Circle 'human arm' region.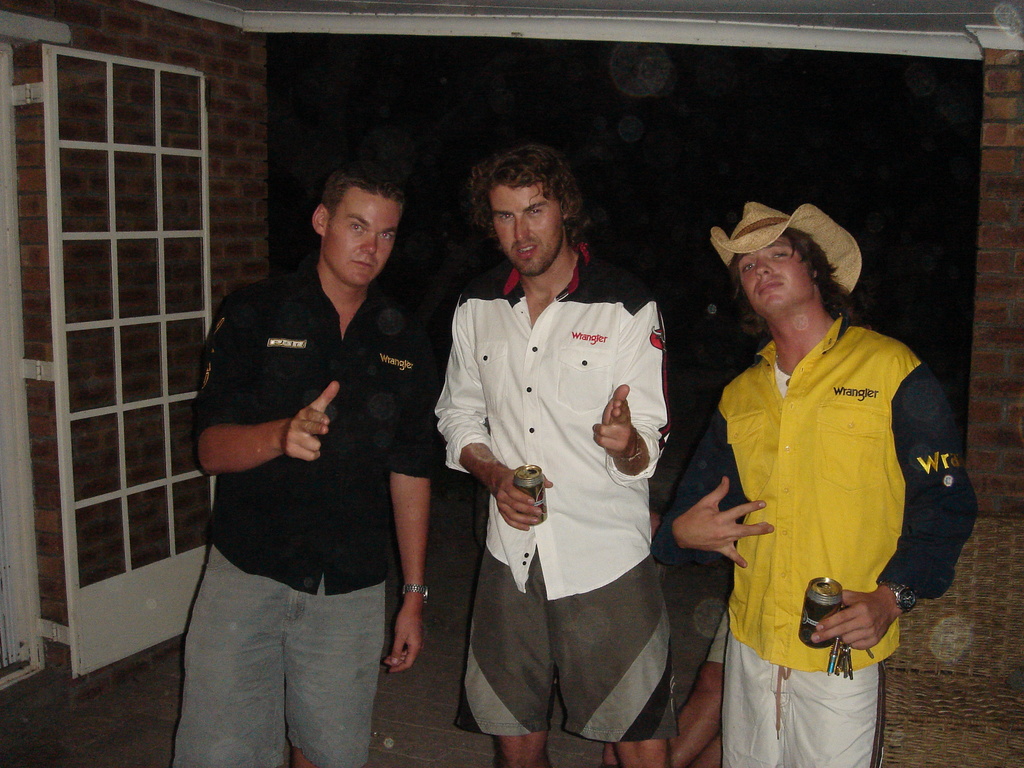
Region: bbox=[655, 375, 776, 569].
